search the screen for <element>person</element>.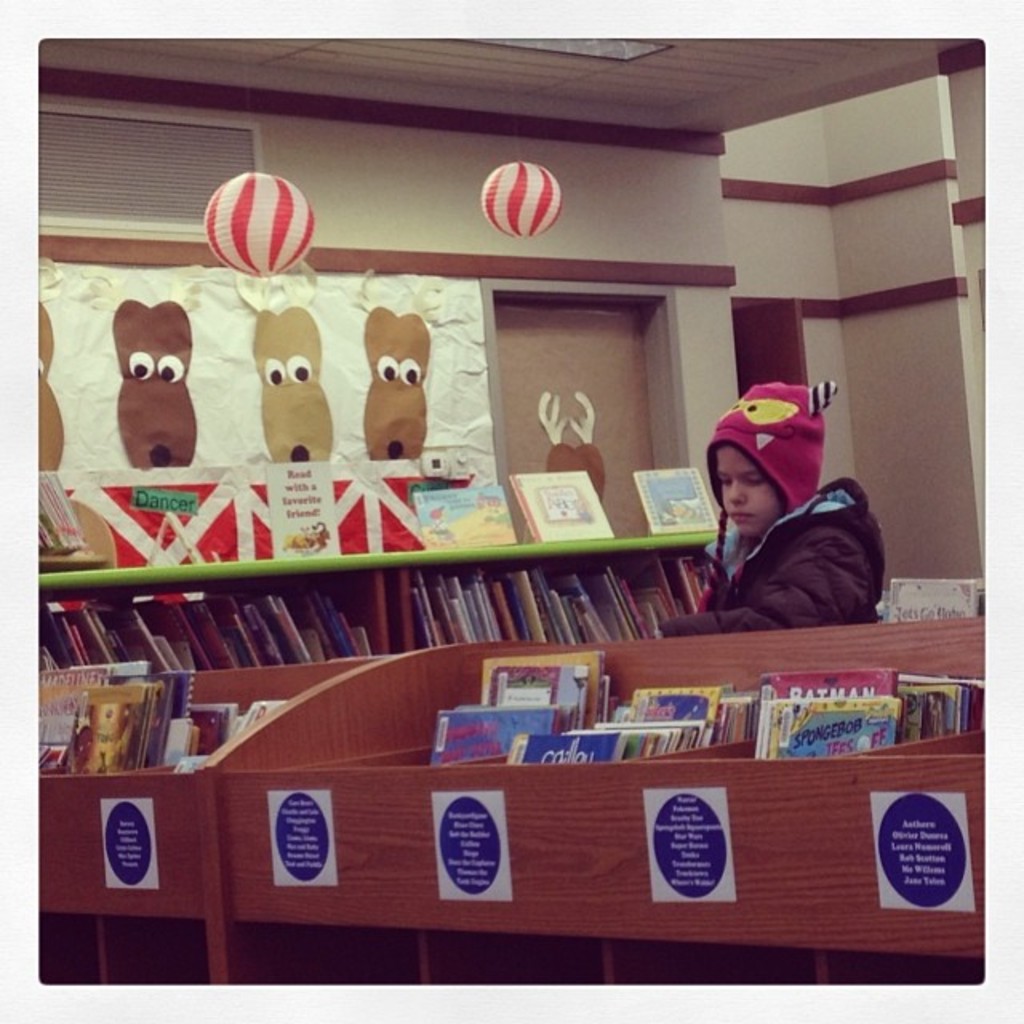
Found at 653,384,877,634.
